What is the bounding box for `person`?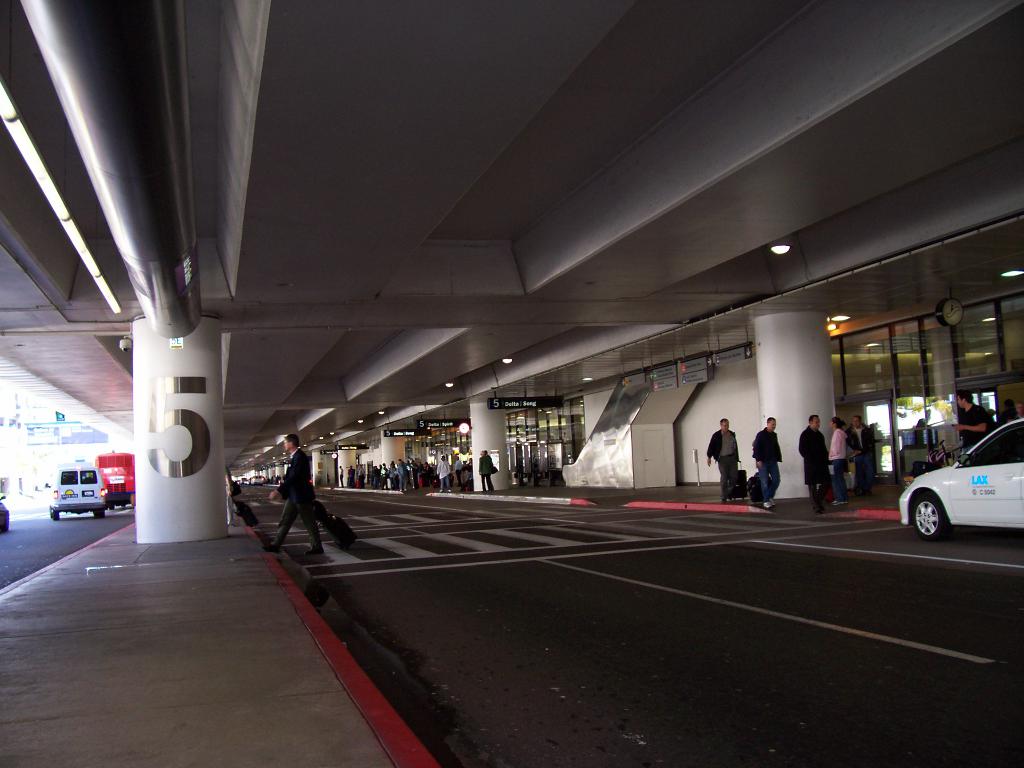
box=[753, 418, 783, 502].
